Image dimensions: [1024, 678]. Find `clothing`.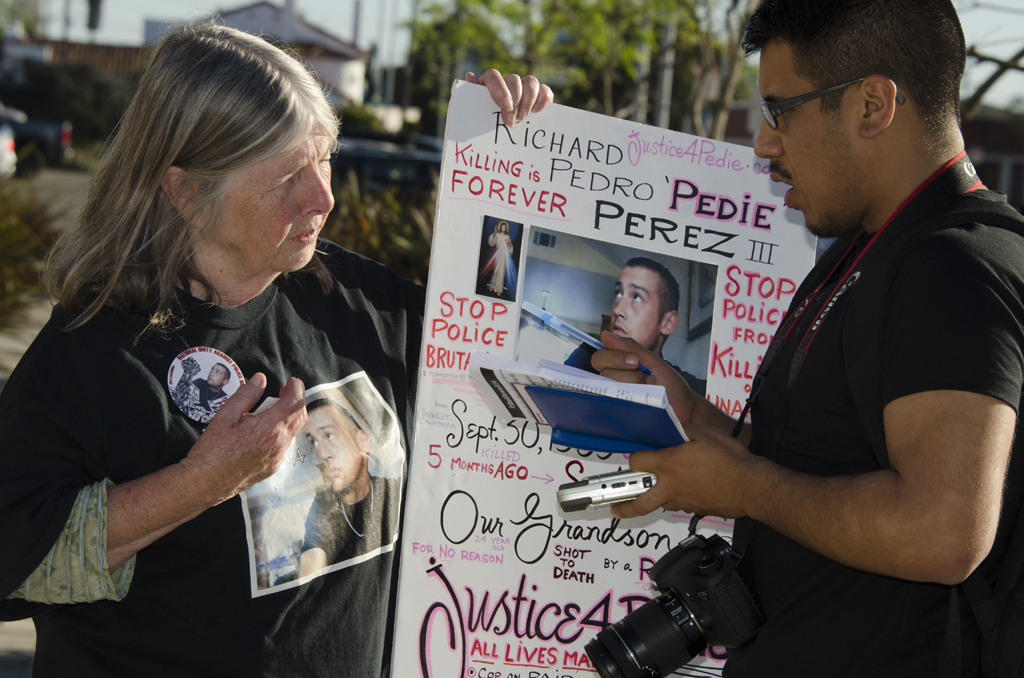
718/190/1023/677.
